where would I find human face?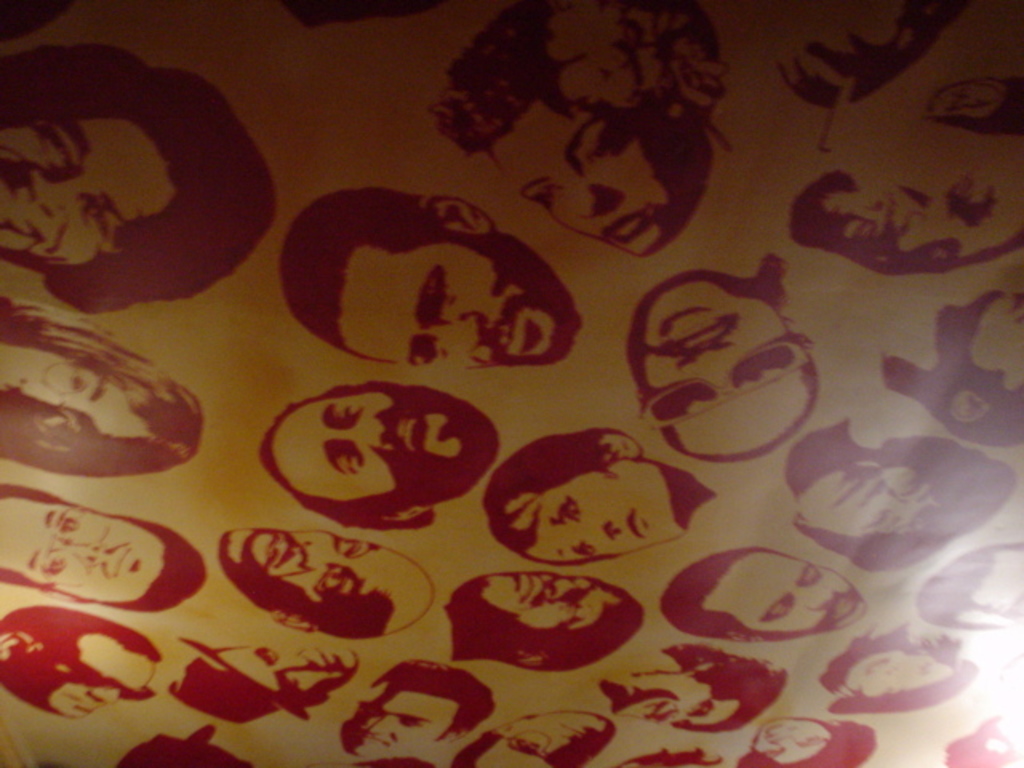
At (x1=789, y1=461, x2=955, y2=544).
